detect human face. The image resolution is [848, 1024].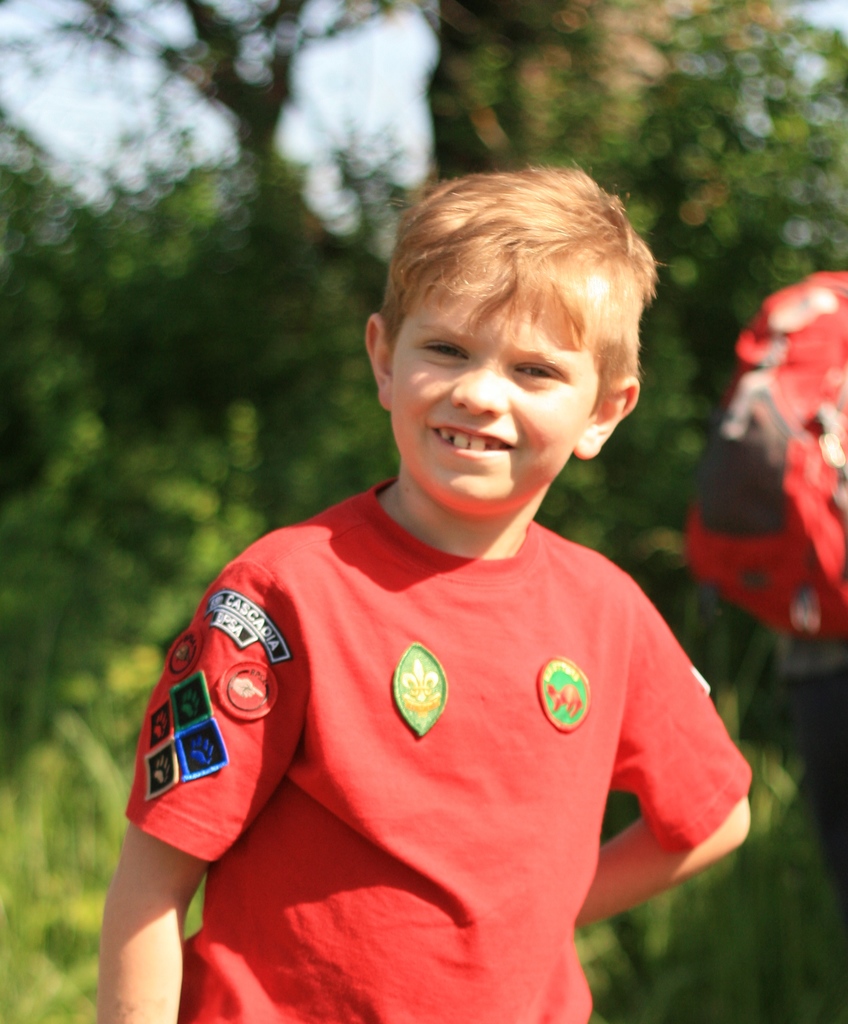
<region>392, 255, 601, 515</region>.
